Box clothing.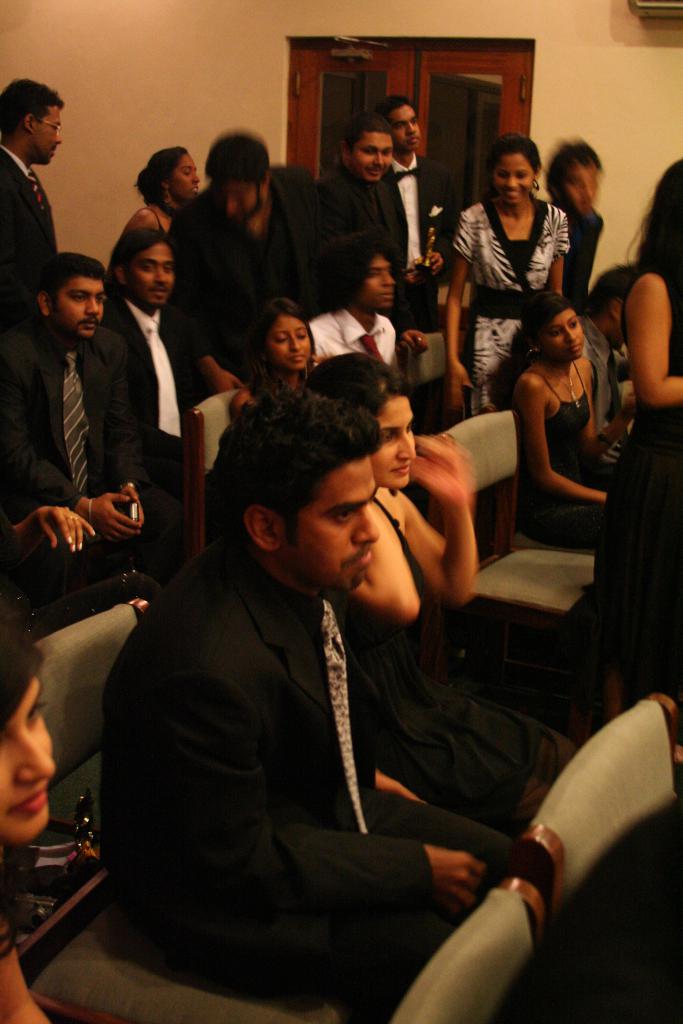
0, 319, 186, 608.
